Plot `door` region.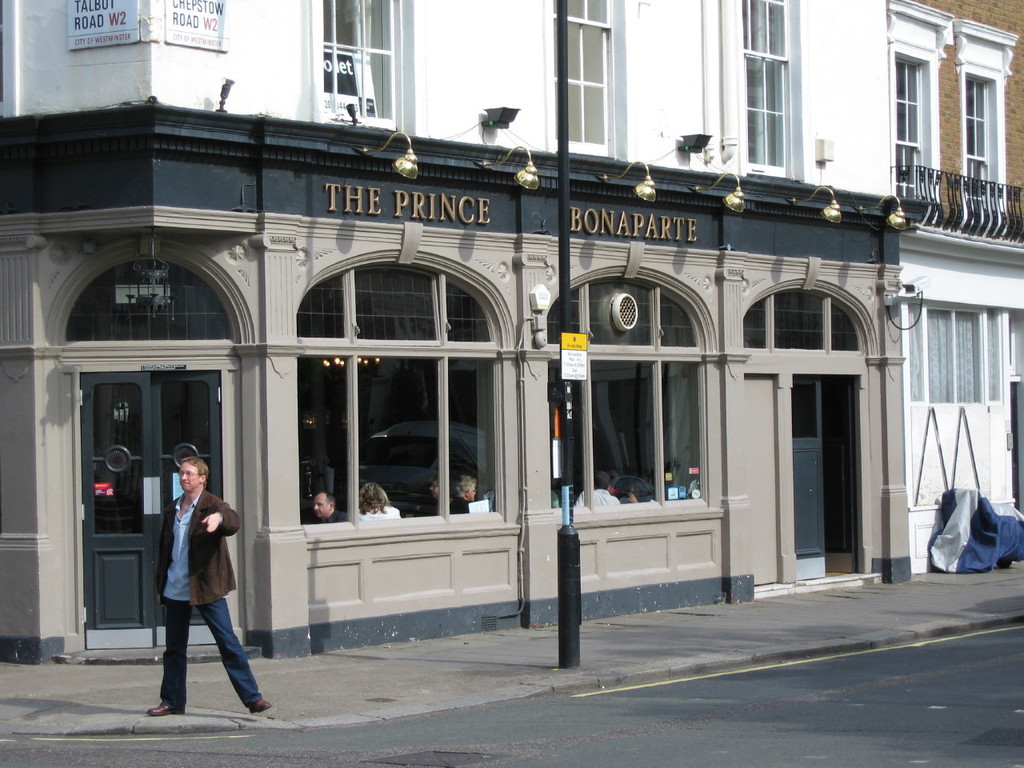
Plotted at box(79, 371, 221, 649).
